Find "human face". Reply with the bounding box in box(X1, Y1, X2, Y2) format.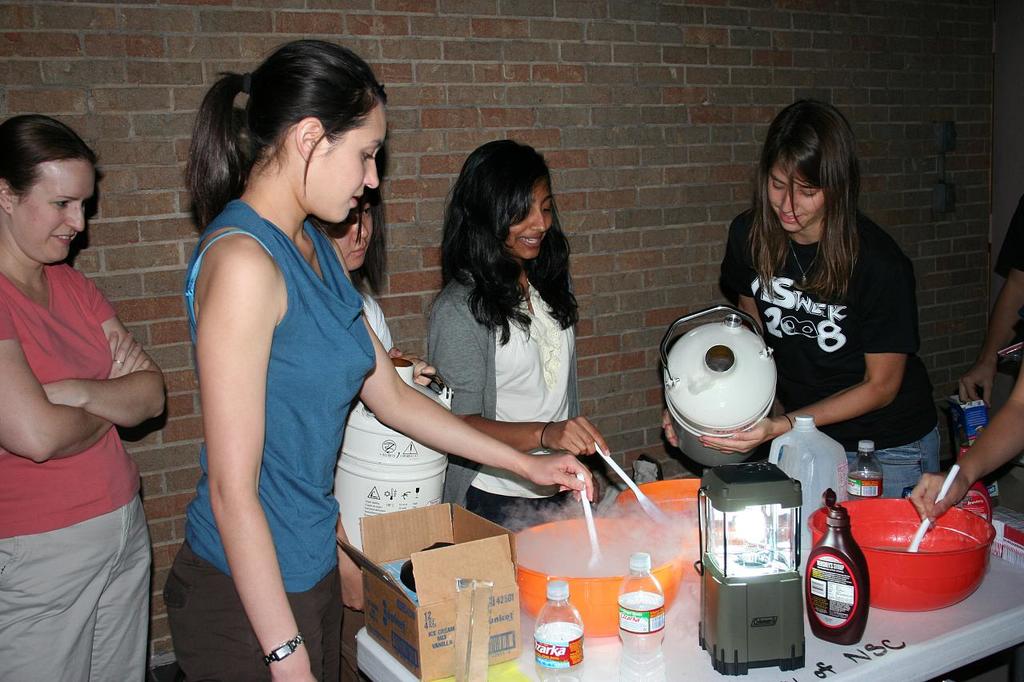
box(513, 174, 556, 259).
